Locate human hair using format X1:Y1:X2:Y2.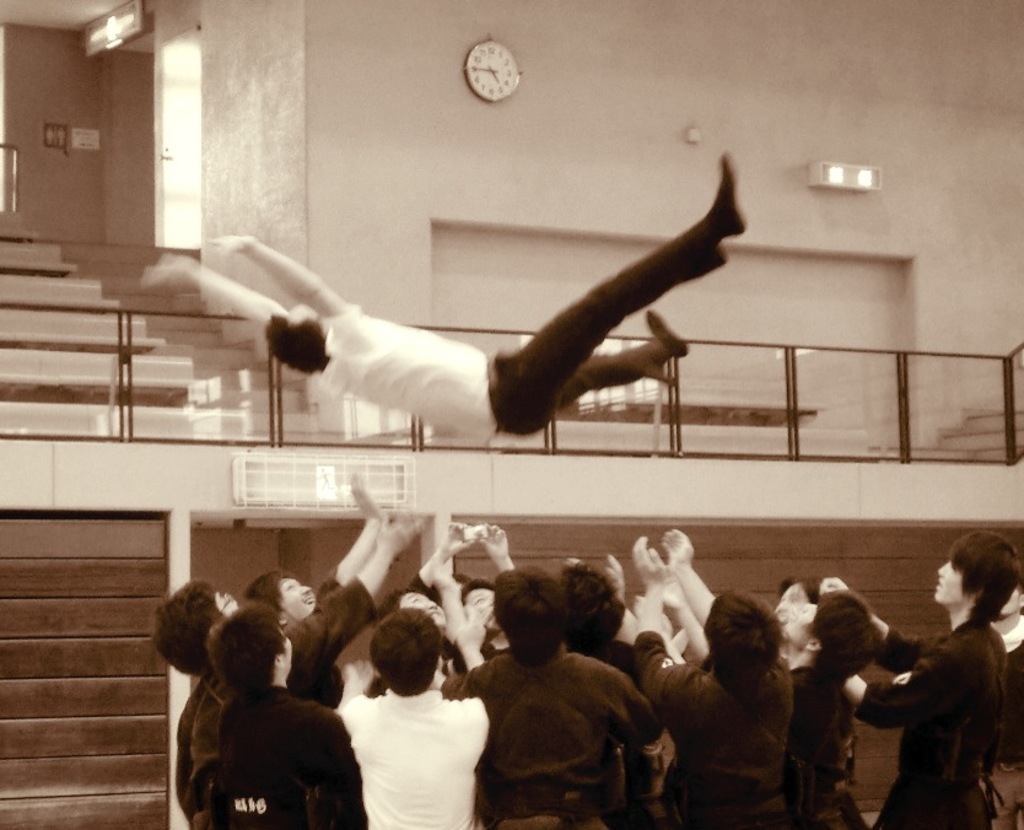
151:572:227:680.
